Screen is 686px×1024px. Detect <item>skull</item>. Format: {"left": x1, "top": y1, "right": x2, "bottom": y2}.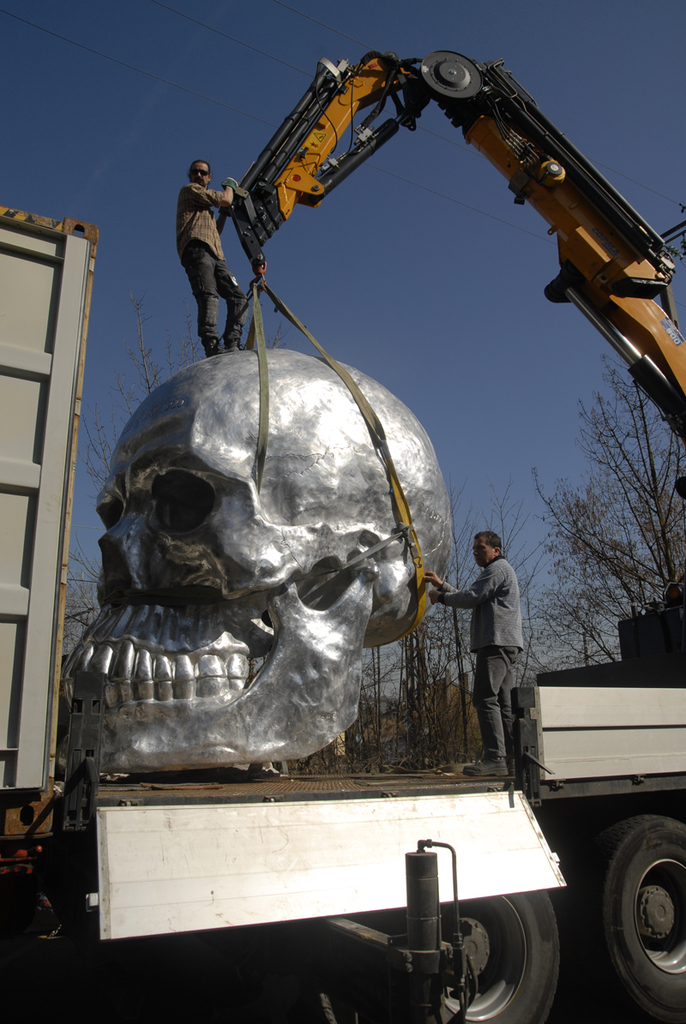
{"left": 71, "top": 338, "right": 452, "bottom": 783}.
